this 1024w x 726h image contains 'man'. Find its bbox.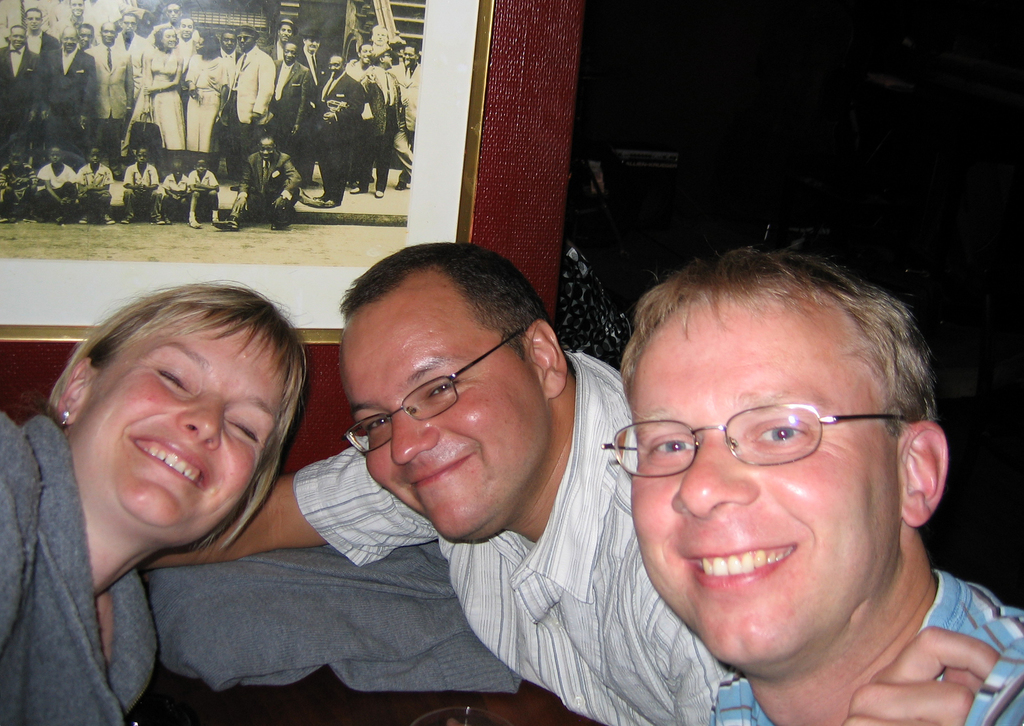
18/0/68/99.
